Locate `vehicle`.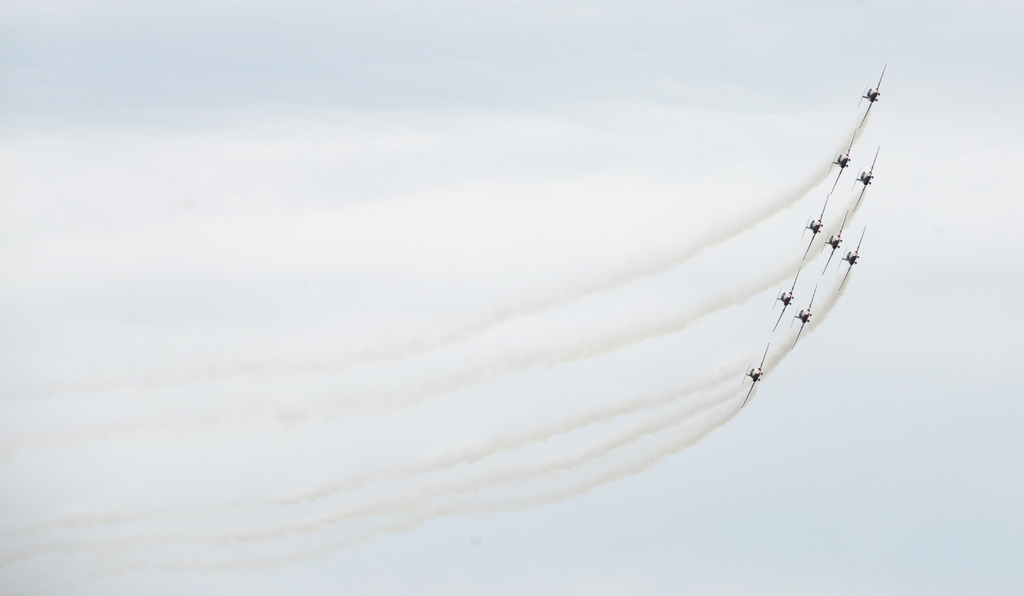
Bounding box: 853,140,879,212.
